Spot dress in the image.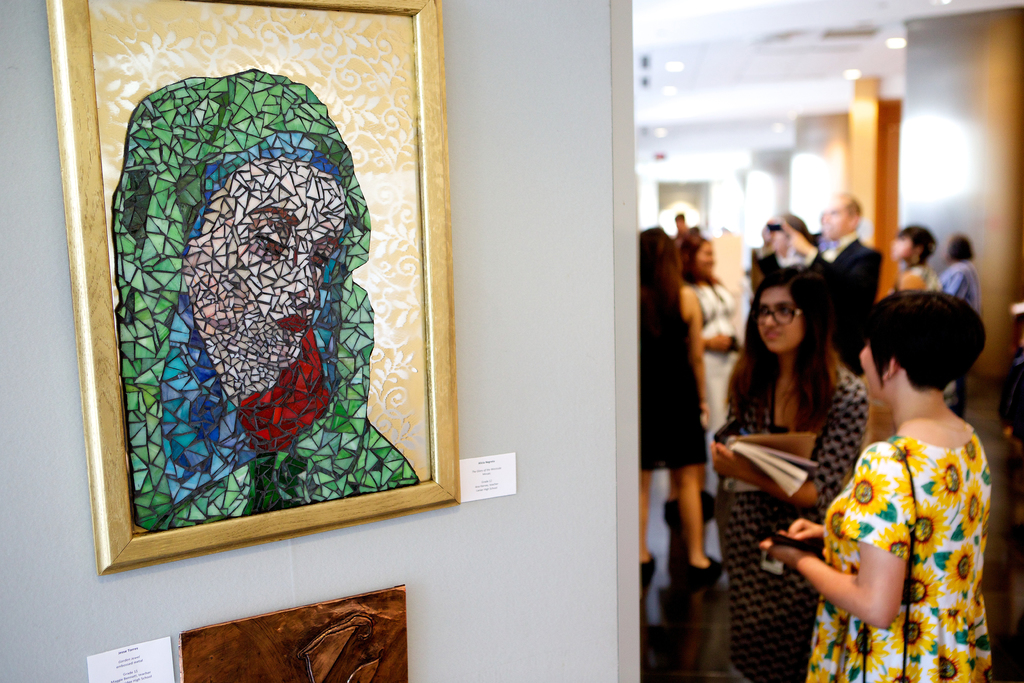
dress found at select_region(806, 422, 996, 682).
